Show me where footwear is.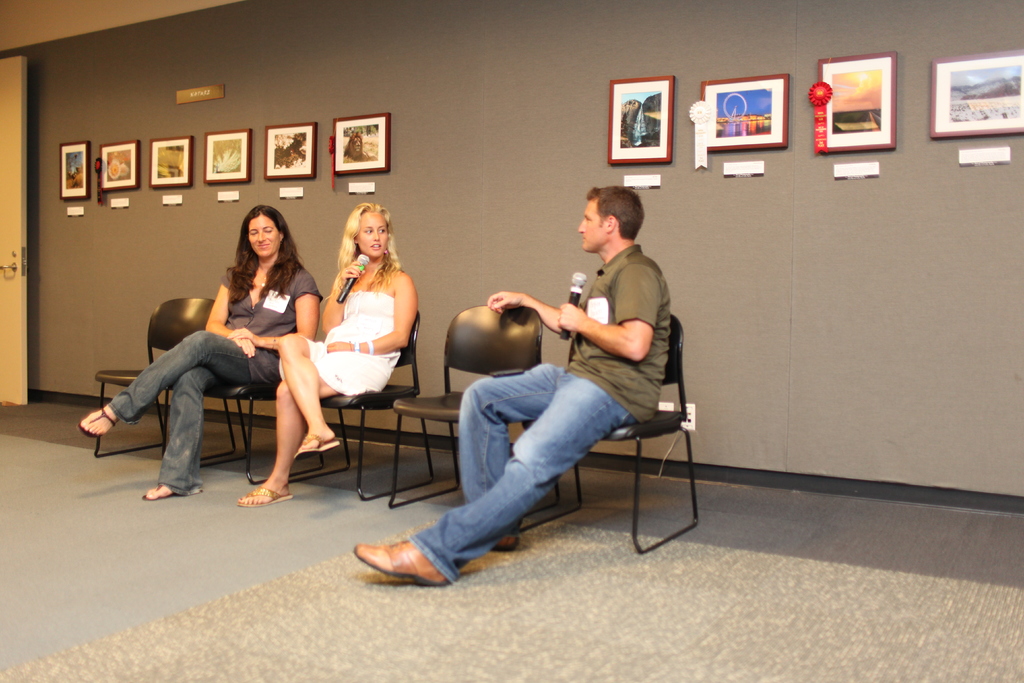
footwear is at <box>138,479,179,502</box>.
